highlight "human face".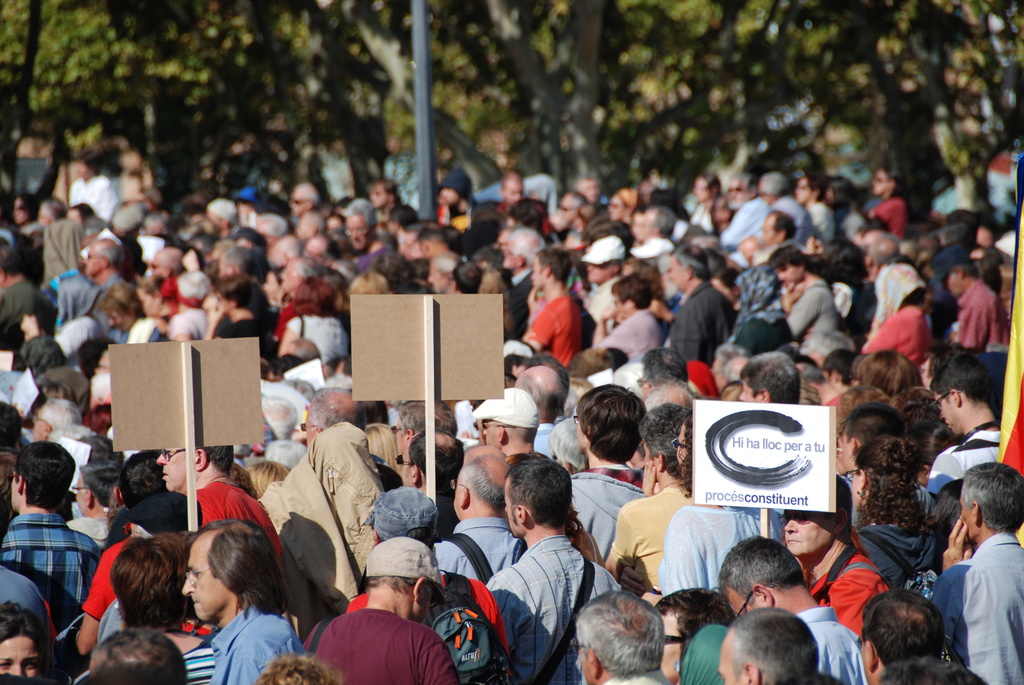
Highlighted region: x1=580, y1=178, x2=599, y2=201.
